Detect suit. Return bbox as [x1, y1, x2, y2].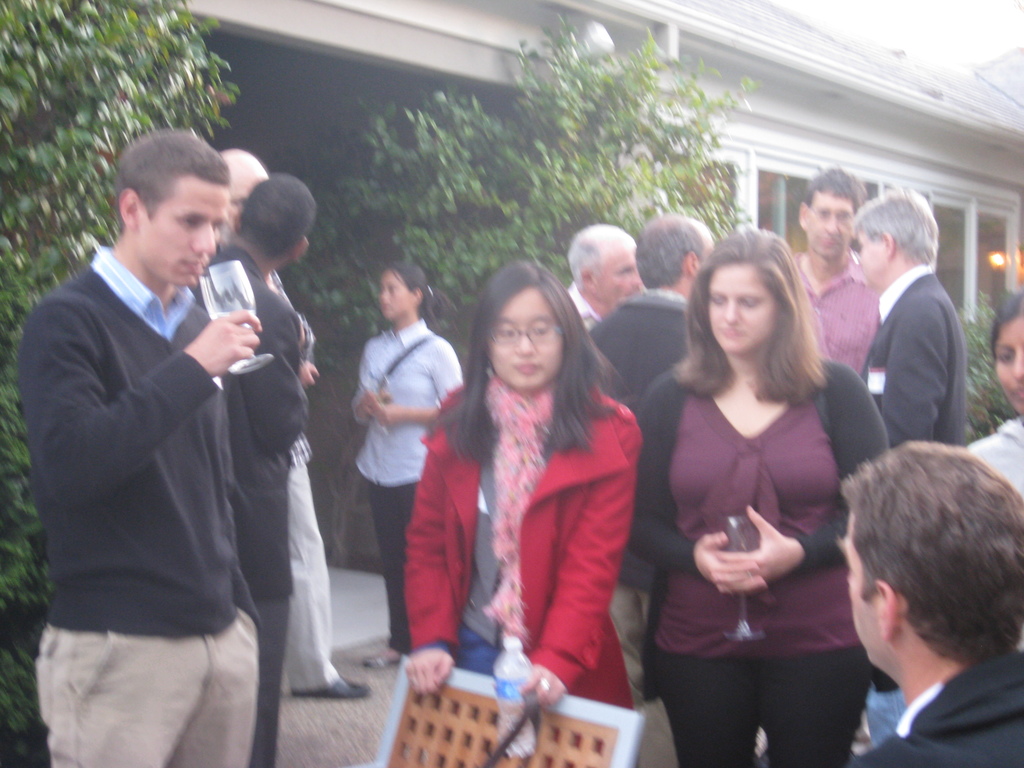
[854, 270, 966, 450].
